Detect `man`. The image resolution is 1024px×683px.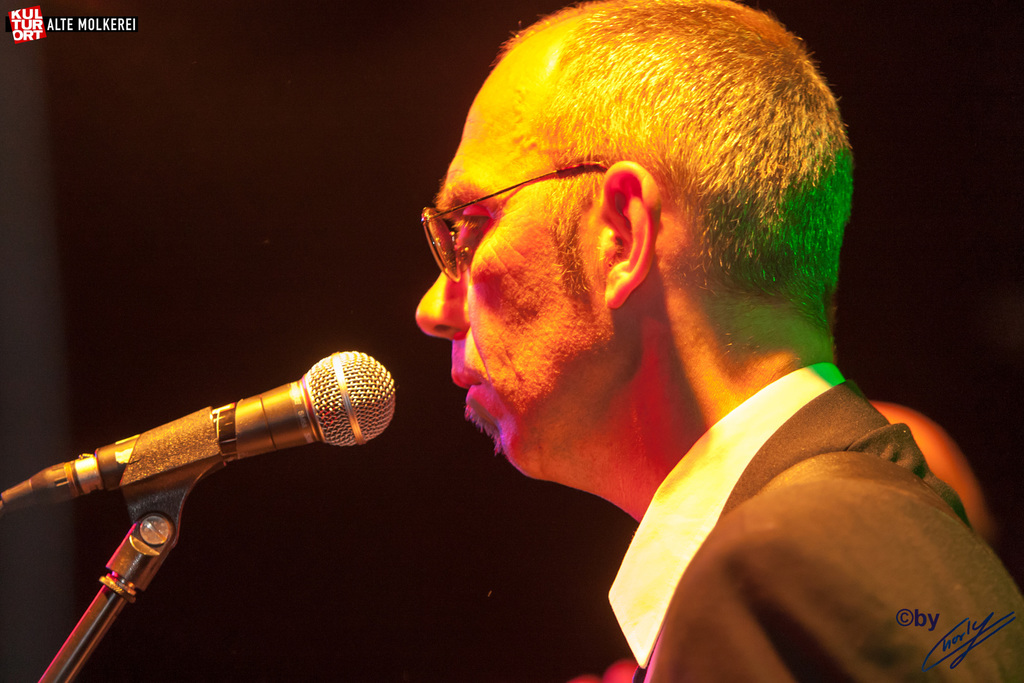
<bbox>328, 10, 998, 673</bbox>.
